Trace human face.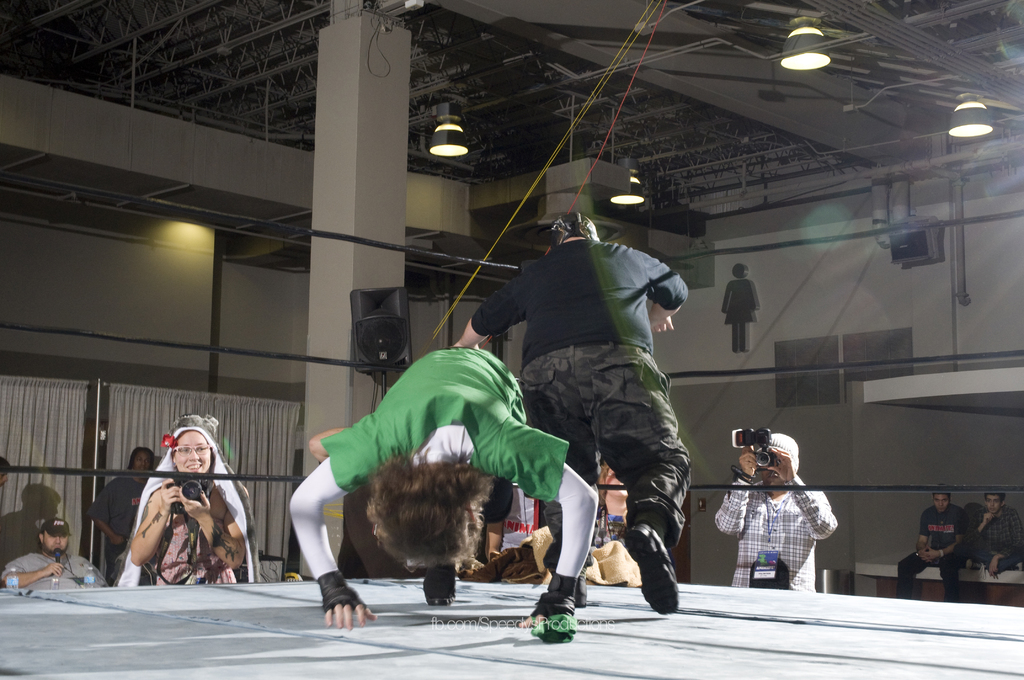
Traced to 177/432/207/475.
